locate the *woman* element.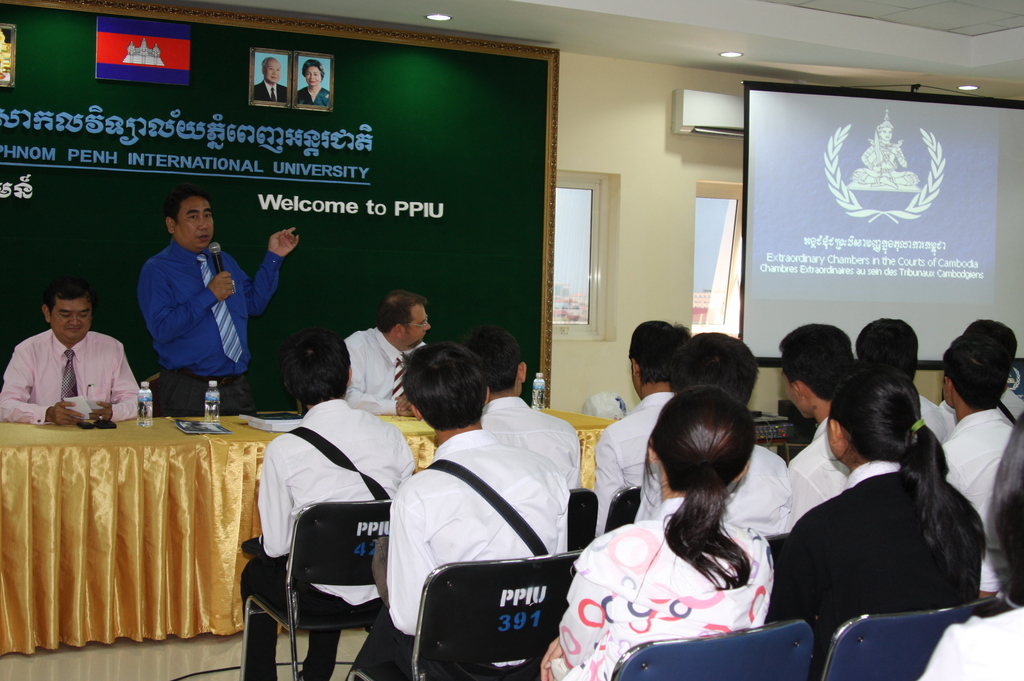
Element bbox: (580, 358, 813, 674).
